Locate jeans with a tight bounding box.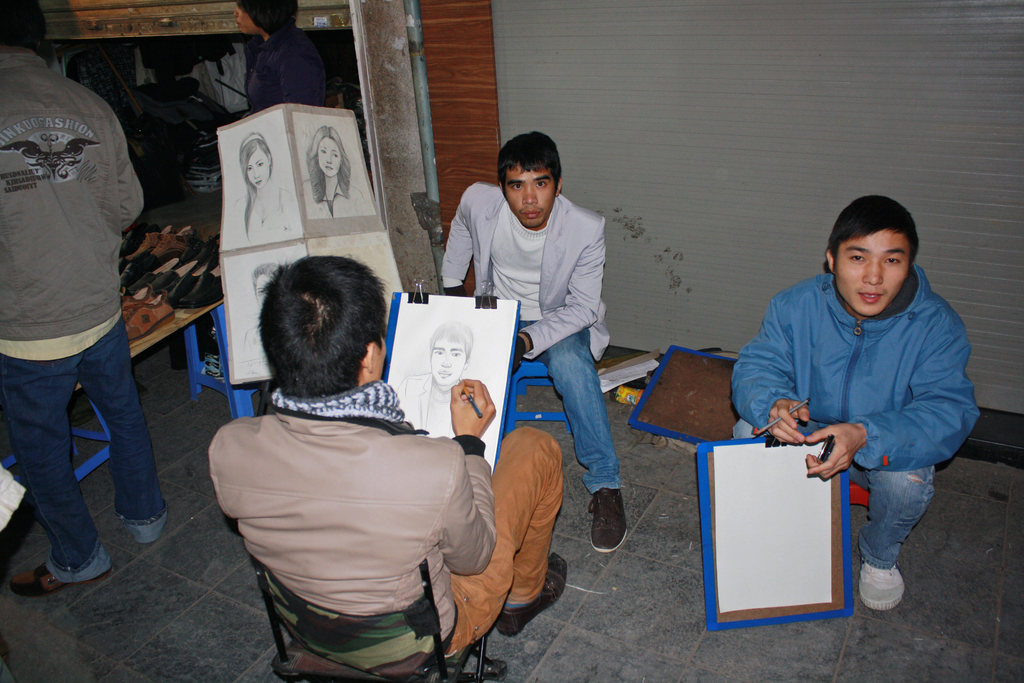
<box>0,315,170,584</box>.
